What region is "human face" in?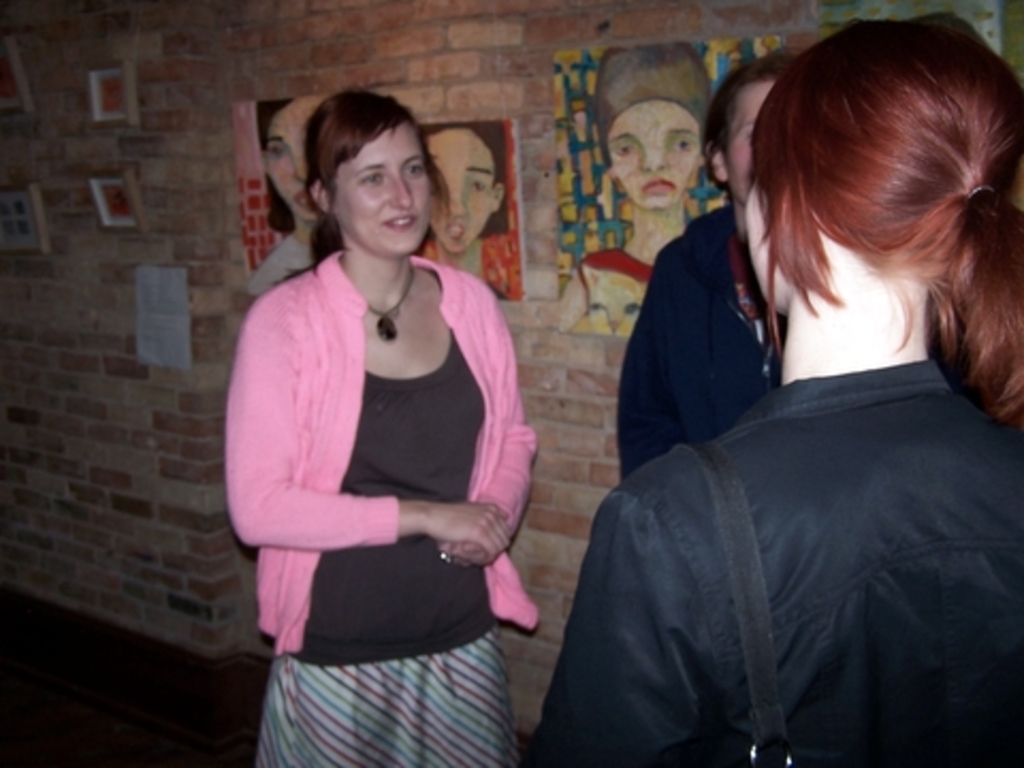
pyautogui.locateOnScreen(267, 100, 322, 220).
